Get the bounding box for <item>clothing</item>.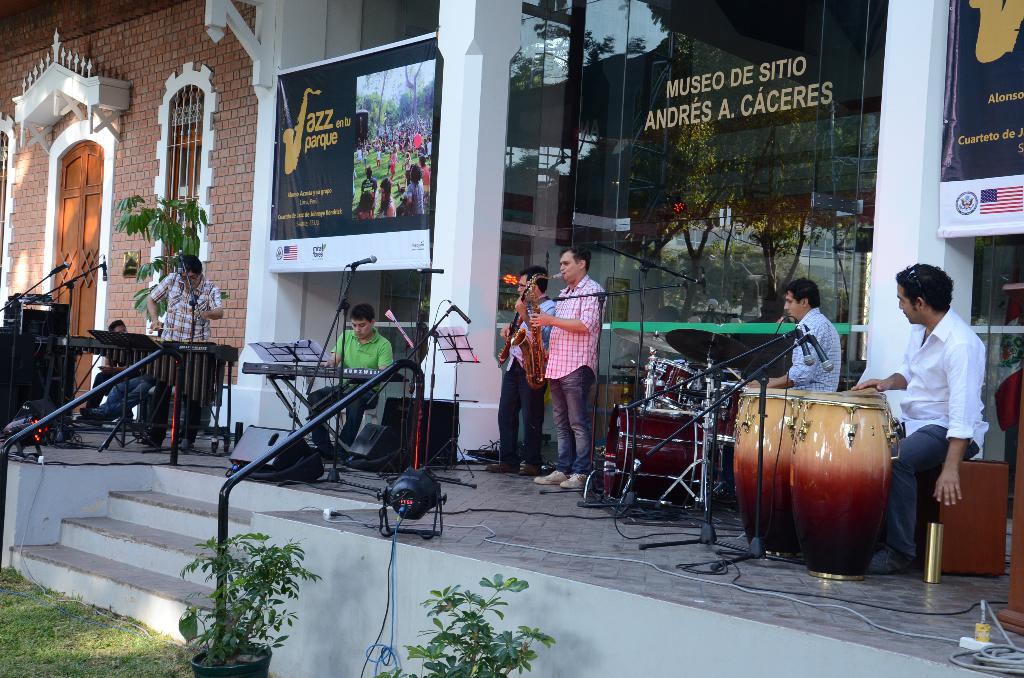
[419, 163, 432, 195].
